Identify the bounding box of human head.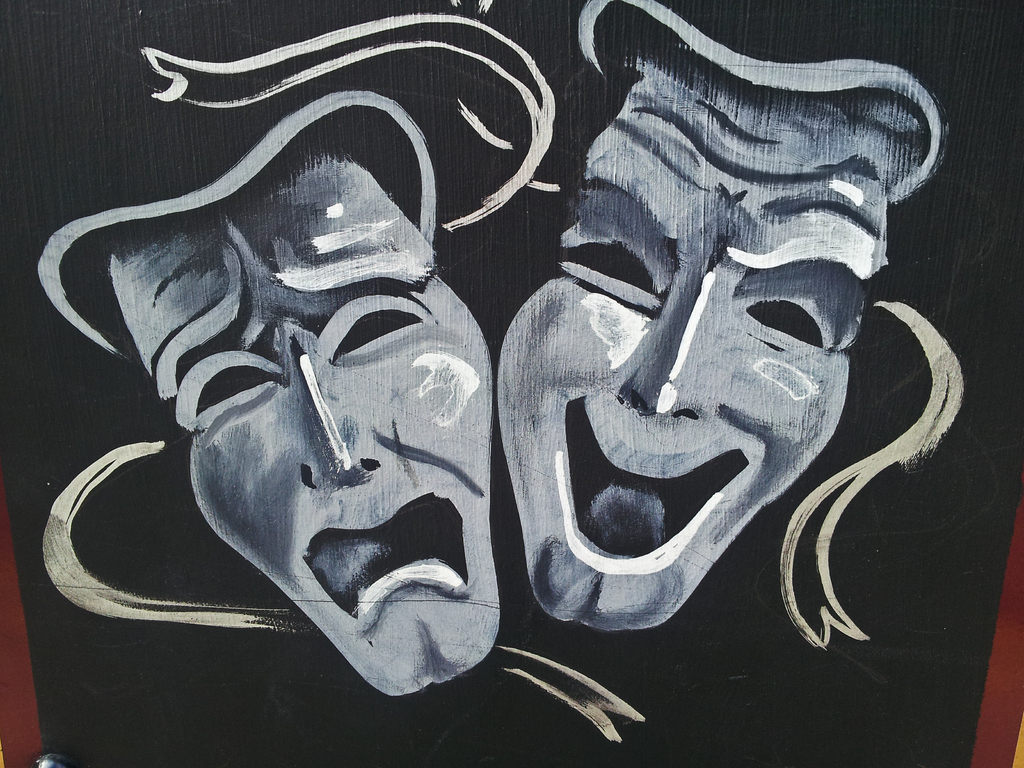
{"left": 509, "top": 56, "right": 909, "bottom": 636}.
